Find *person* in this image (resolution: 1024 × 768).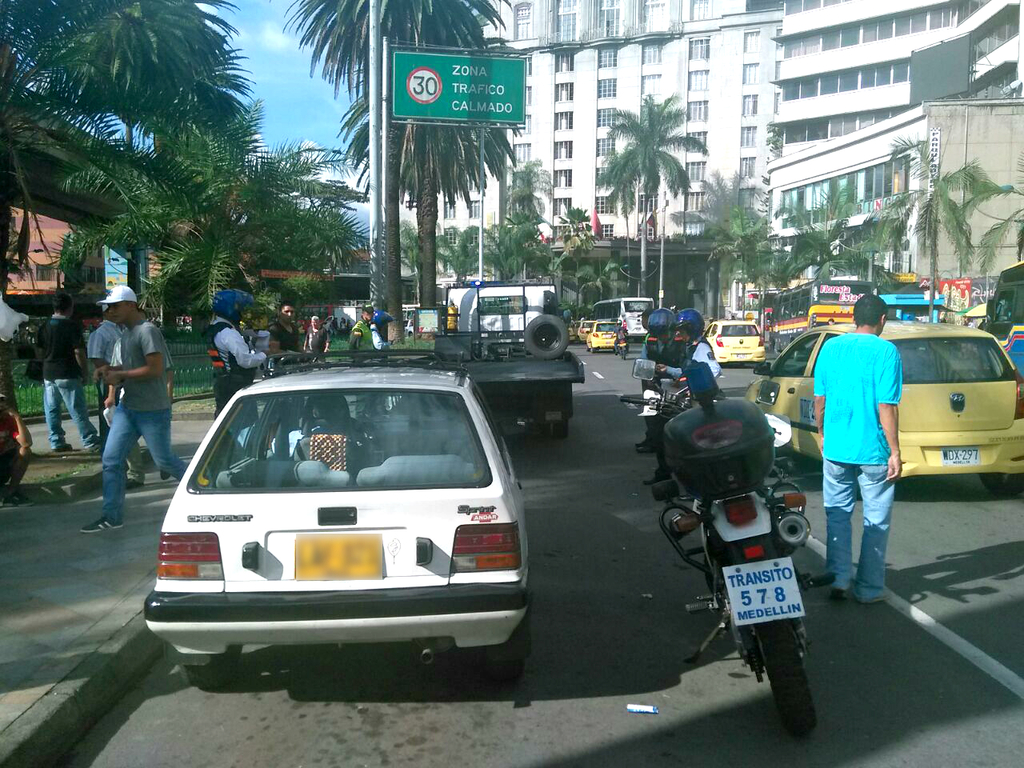
349 306 373 348.
